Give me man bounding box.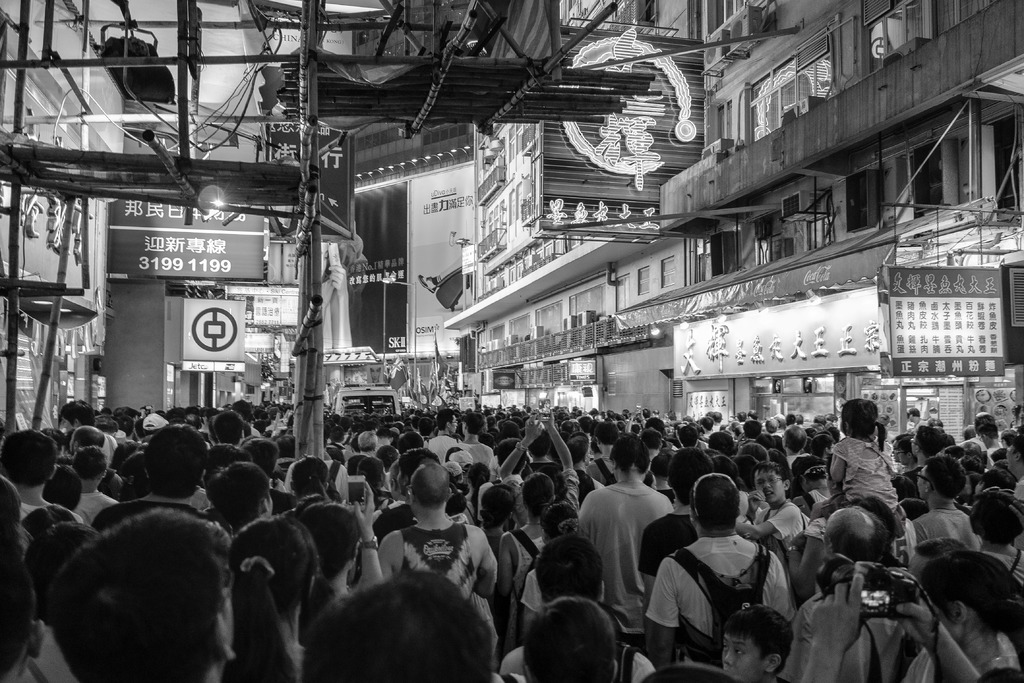
[x1=344, y1=431, x2=385, y2=477].
